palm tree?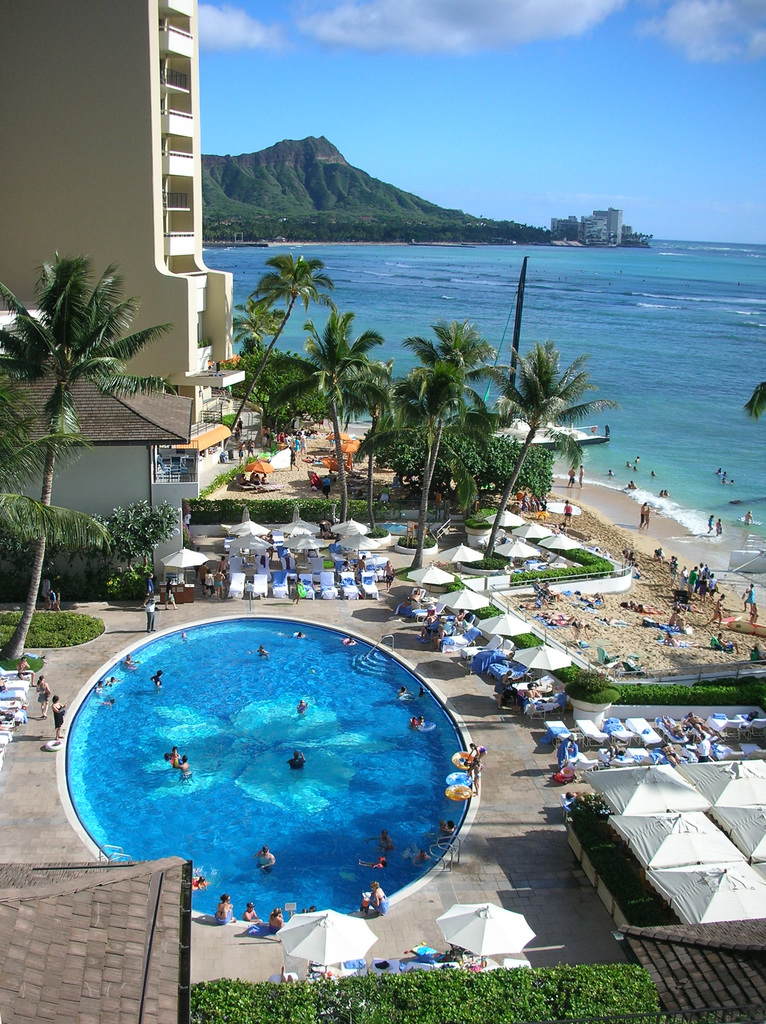
0, 262, 136, 621
